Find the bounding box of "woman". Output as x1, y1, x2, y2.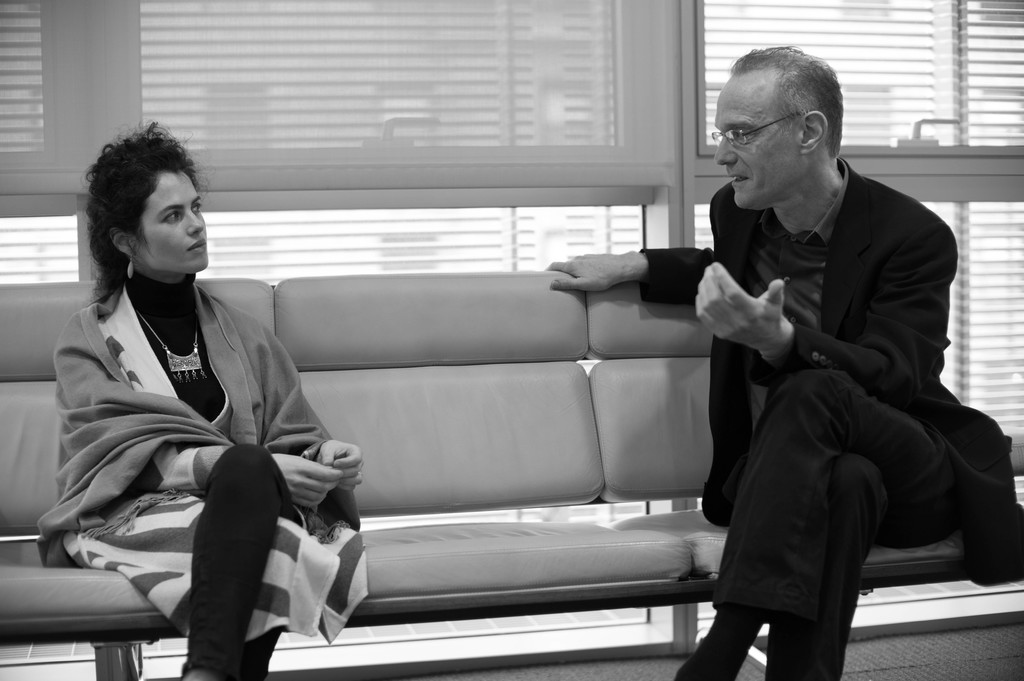
52, 119, 321, 652.
